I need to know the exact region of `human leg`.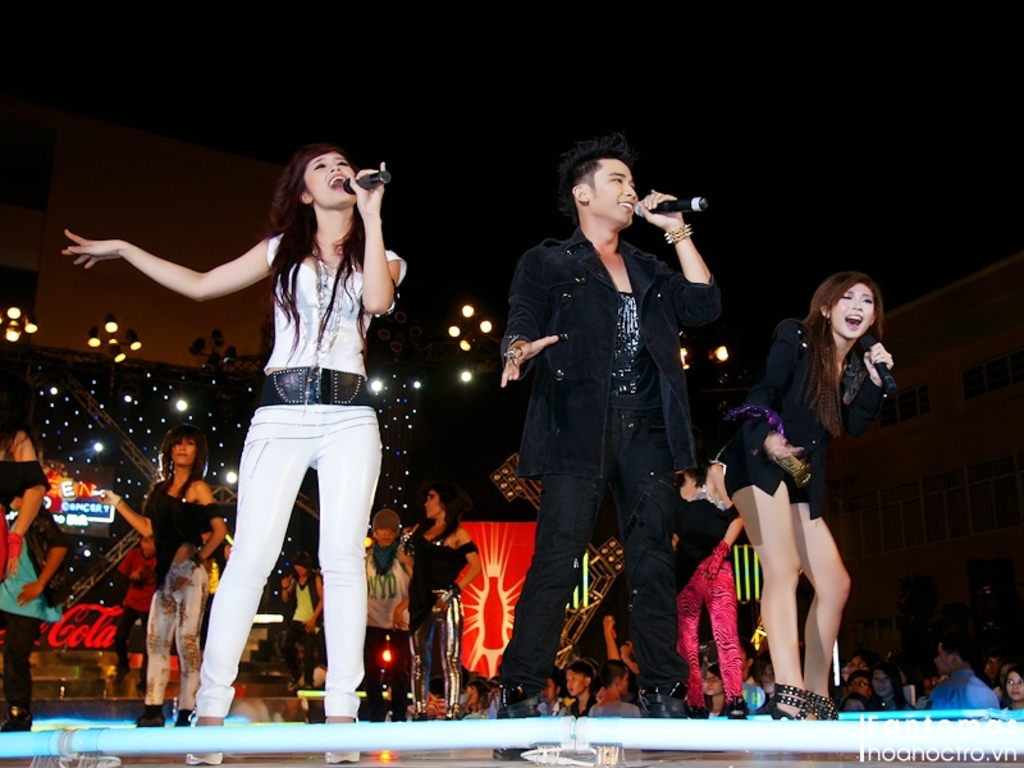
Region: Rect(444, 589, 466, 712).
